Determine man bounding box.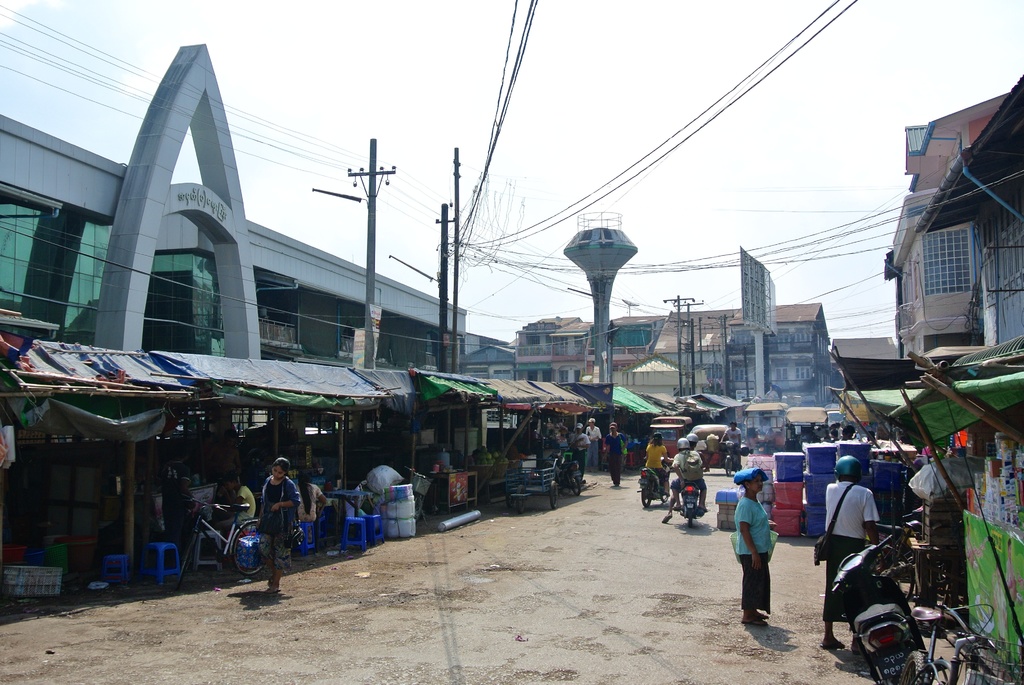
Determined: [left=571, top=422, right=590, bottom=476].
